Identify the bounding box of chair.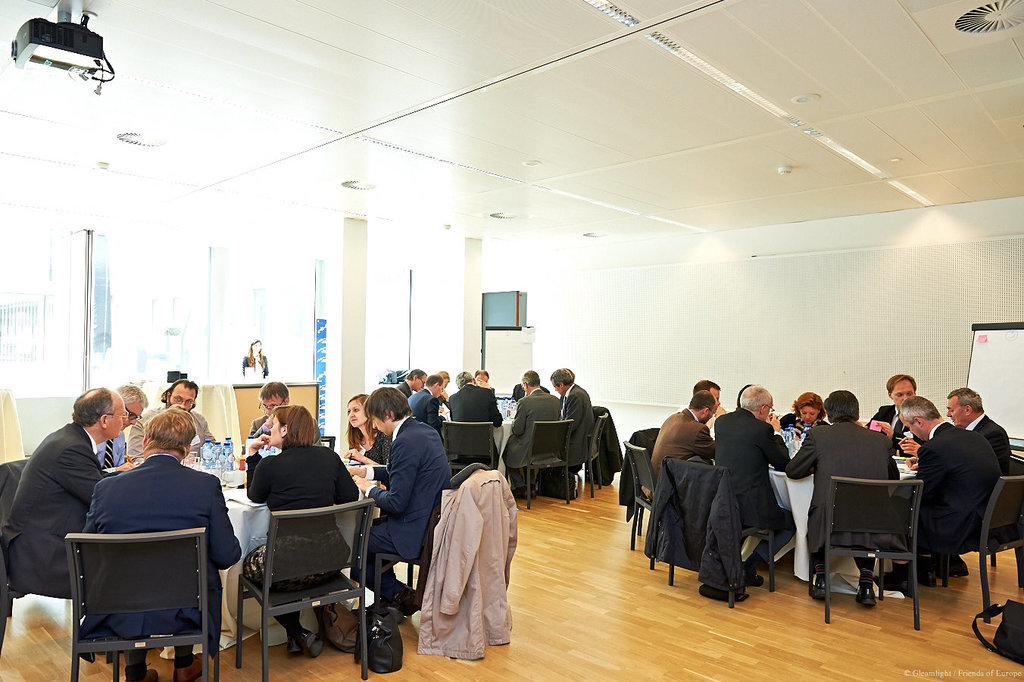
bbox=(64, 526, 218, 681).
